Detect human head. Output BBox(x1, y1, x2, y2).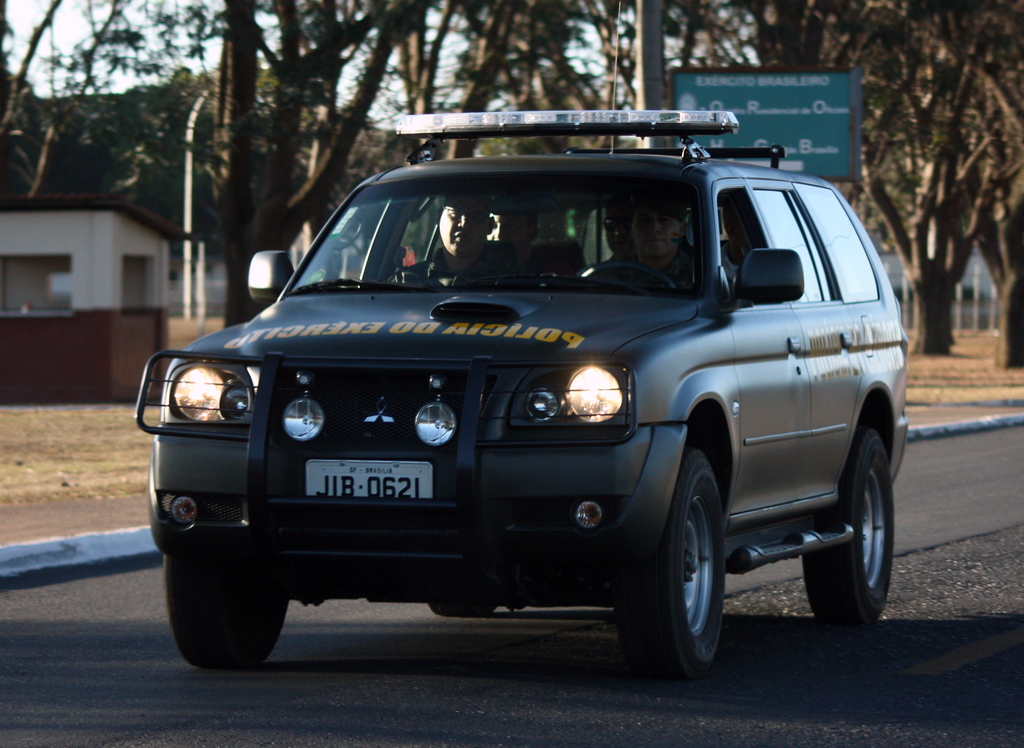
BBox(490, 211, 534, 248).
